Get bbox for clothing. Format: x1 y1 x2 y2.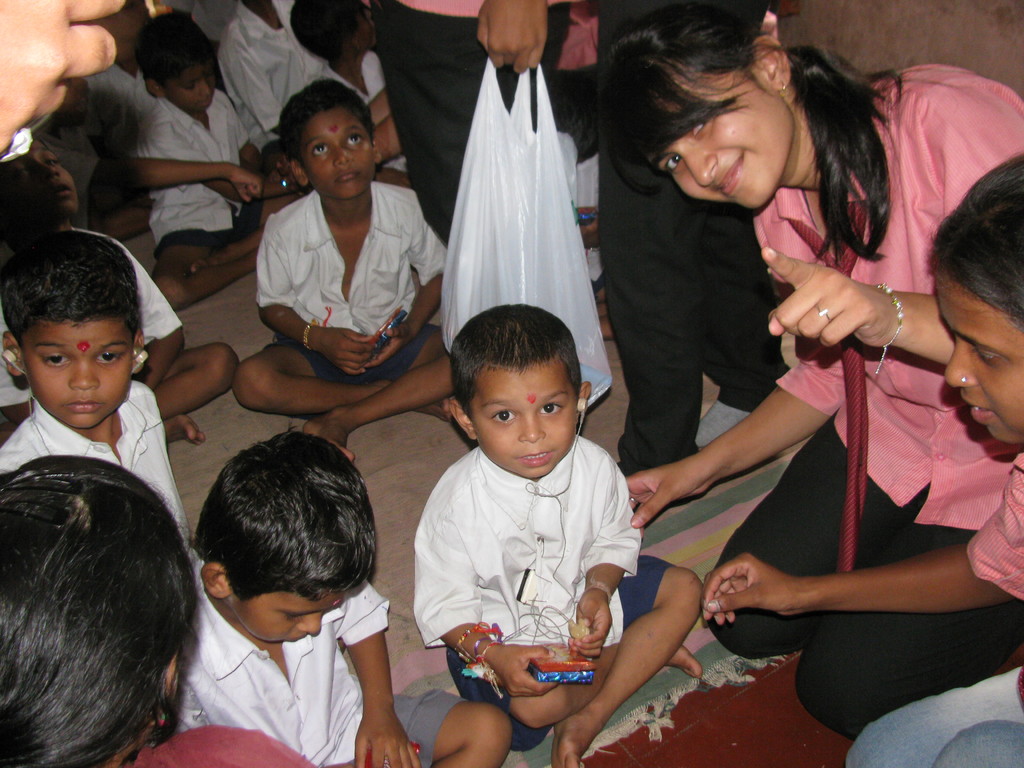
0 381 189 539.
